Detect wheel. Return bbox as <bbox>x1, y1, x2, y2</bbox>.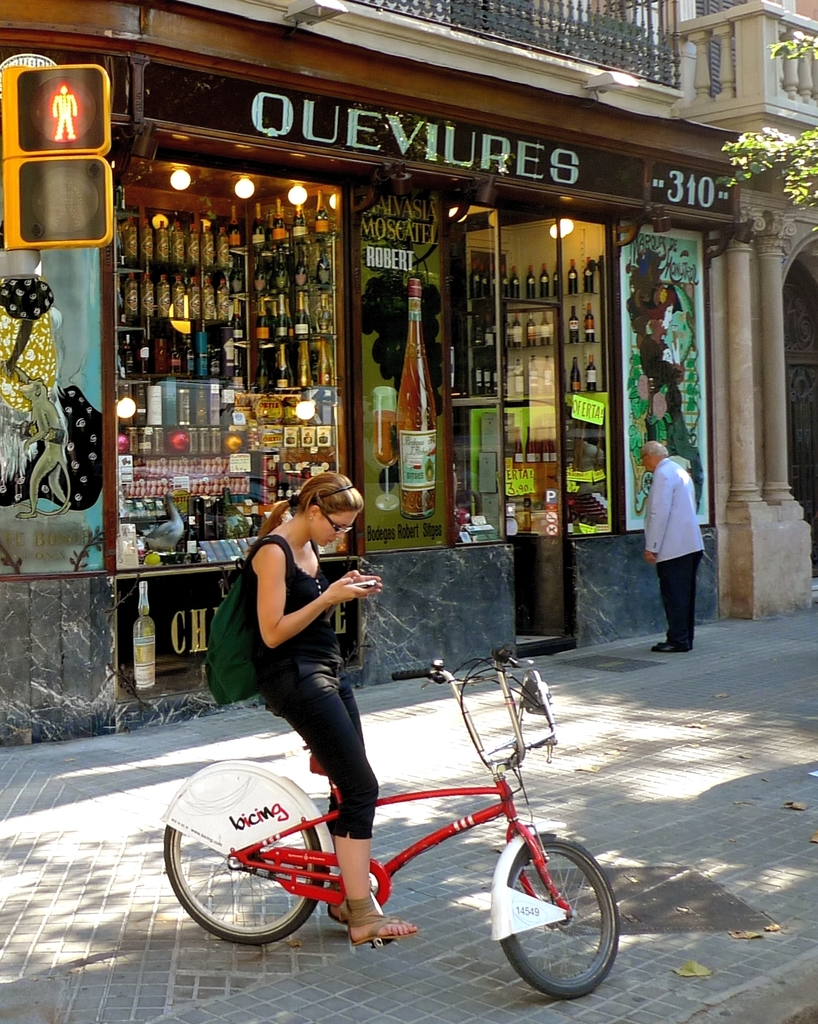
<bbox>485, 831, 618, 988</bbox>.
